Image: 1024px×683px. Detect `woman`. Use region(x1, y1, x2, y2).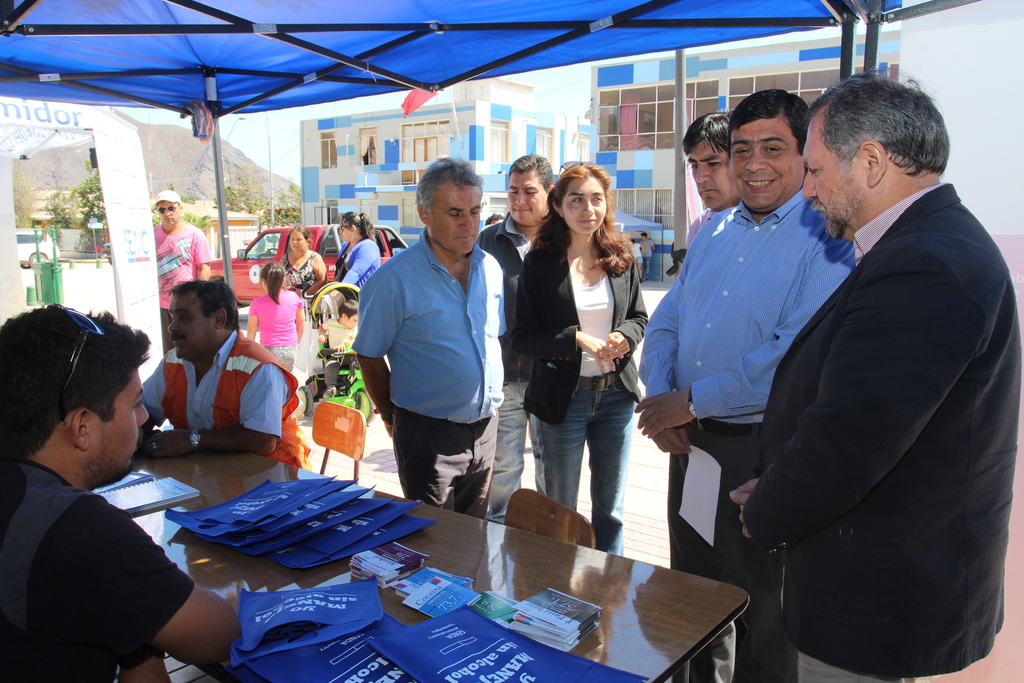
region(278, 226, 329, 362).
